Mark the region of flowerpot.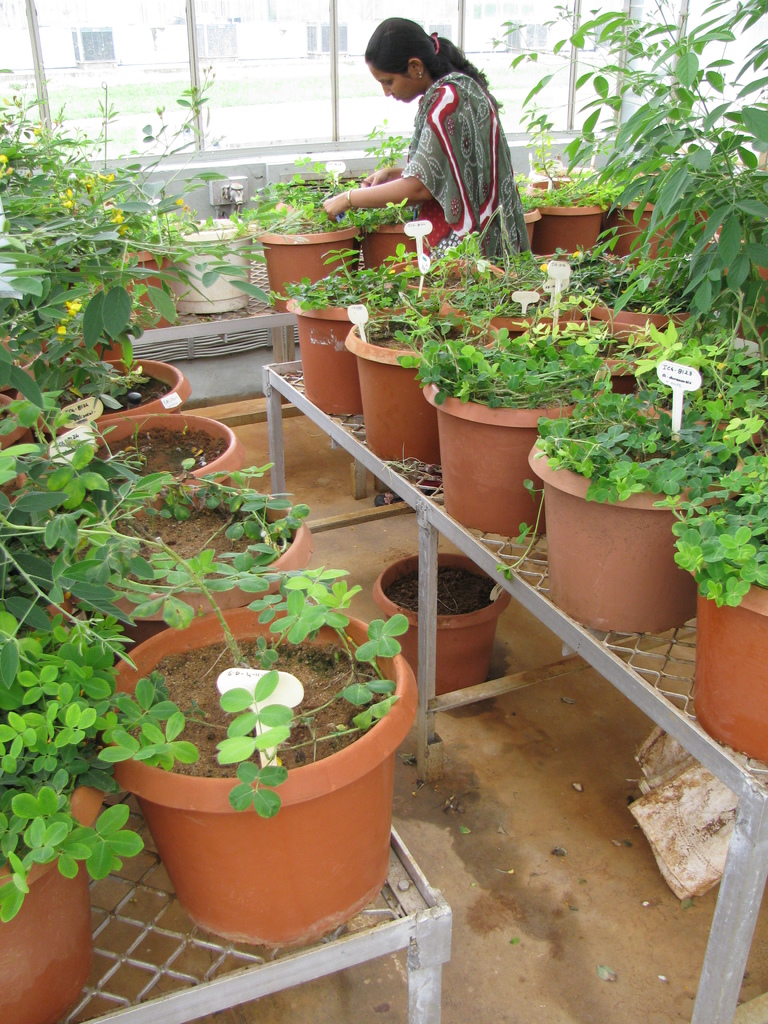
Region: 11/350/196/440.
